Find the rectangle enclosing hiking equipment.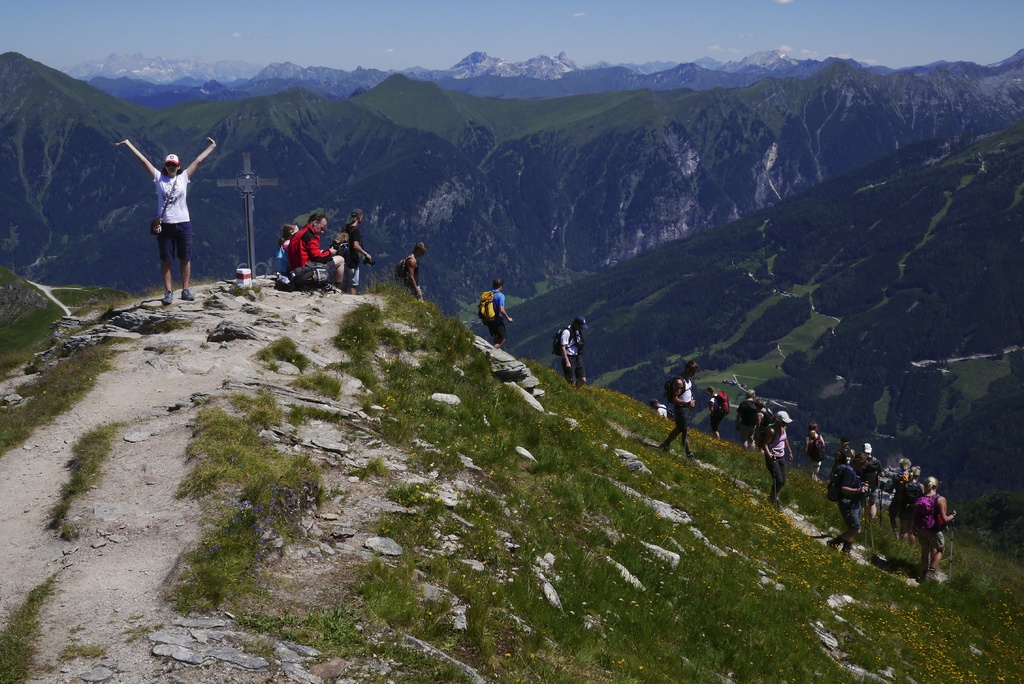
box=[860, 484, 866, 566].
